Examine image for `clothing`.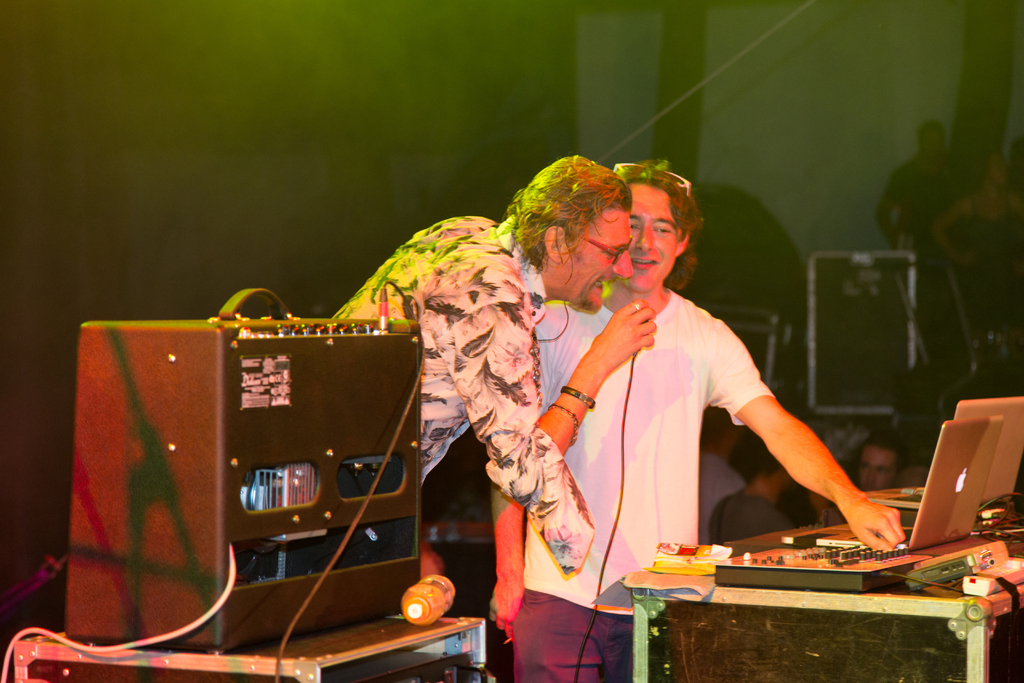
Examination result: bbox=(701, 452, 746, 545).
